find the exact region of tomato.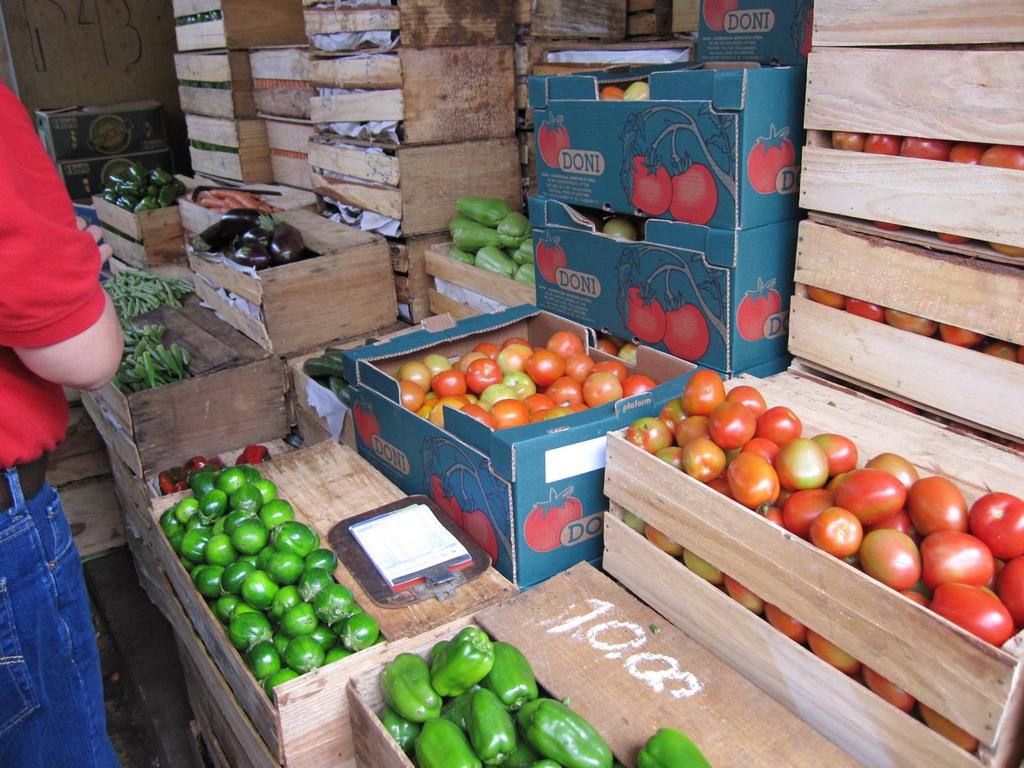
Exact region: l=966, t=493, r=1023, b=562.
